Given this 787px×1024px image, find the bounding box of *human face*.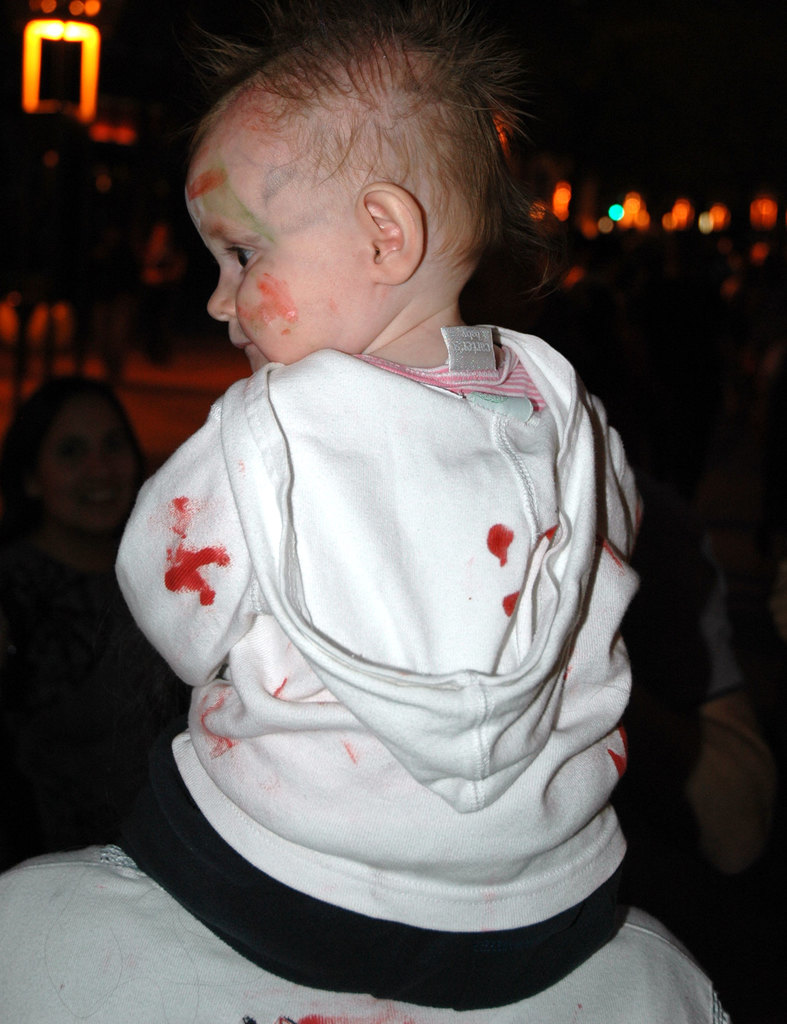
[x1=36, y1=391, x2=139, y2=533].
